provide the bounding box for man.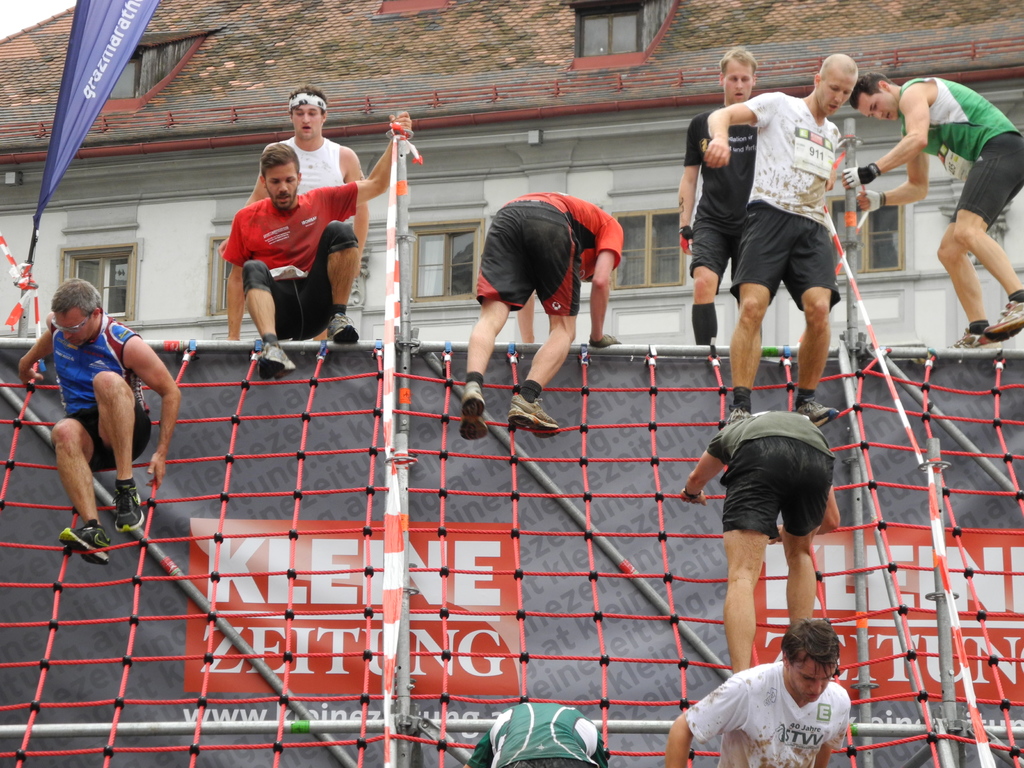
bbox(18, 274, 184, 569).
